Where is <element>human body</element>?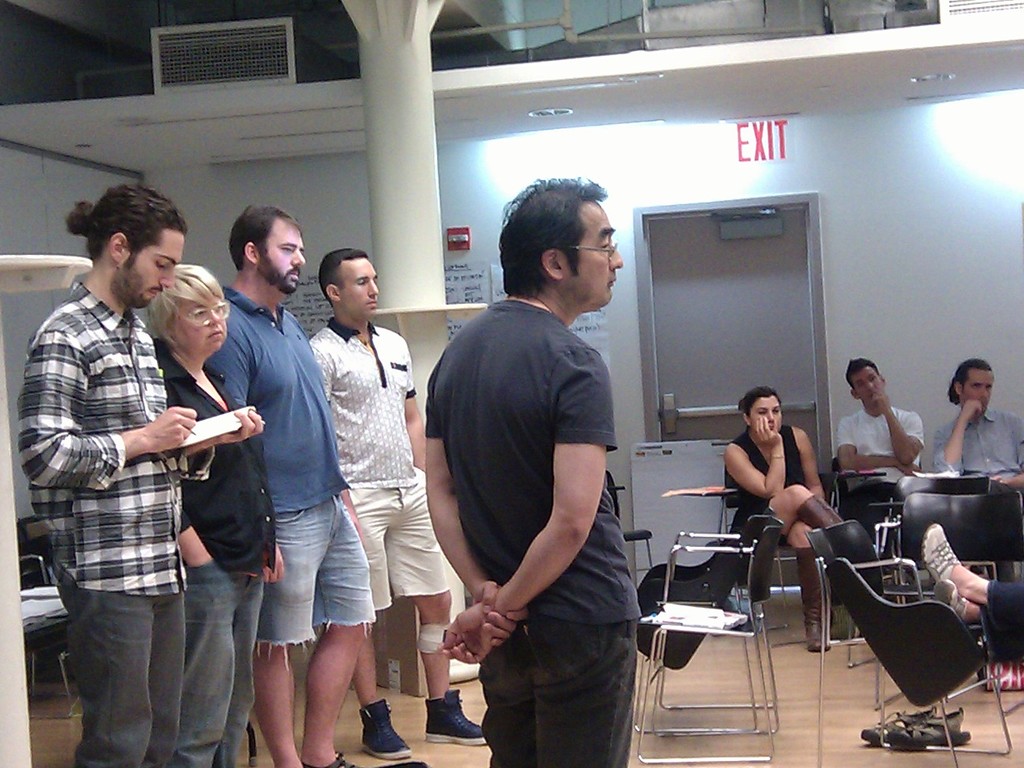
pyautogui.locateOnScreen(151, 340, 286, 766).
